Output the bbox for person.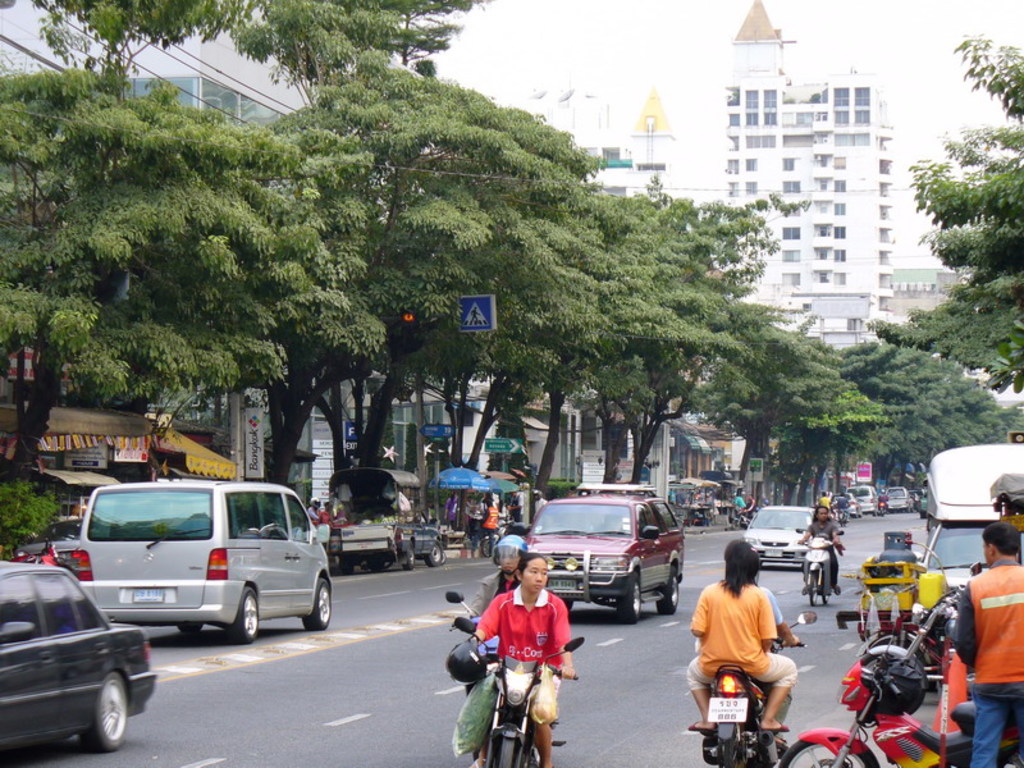
319/502/329/525.
